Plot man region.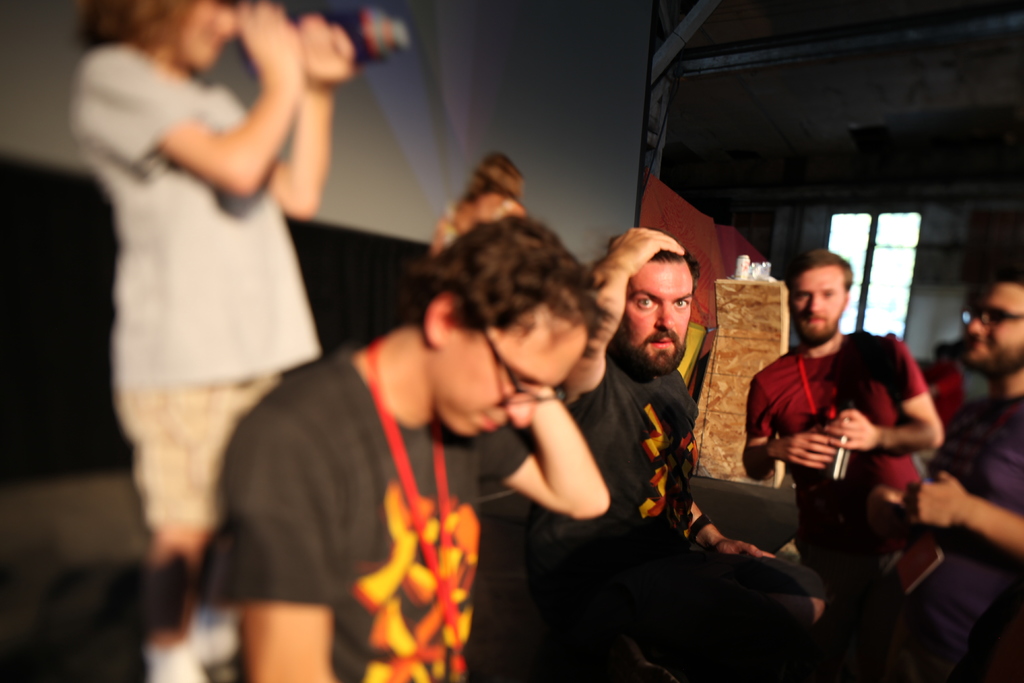
Plotted at locate(204, 217, 610, 682).
